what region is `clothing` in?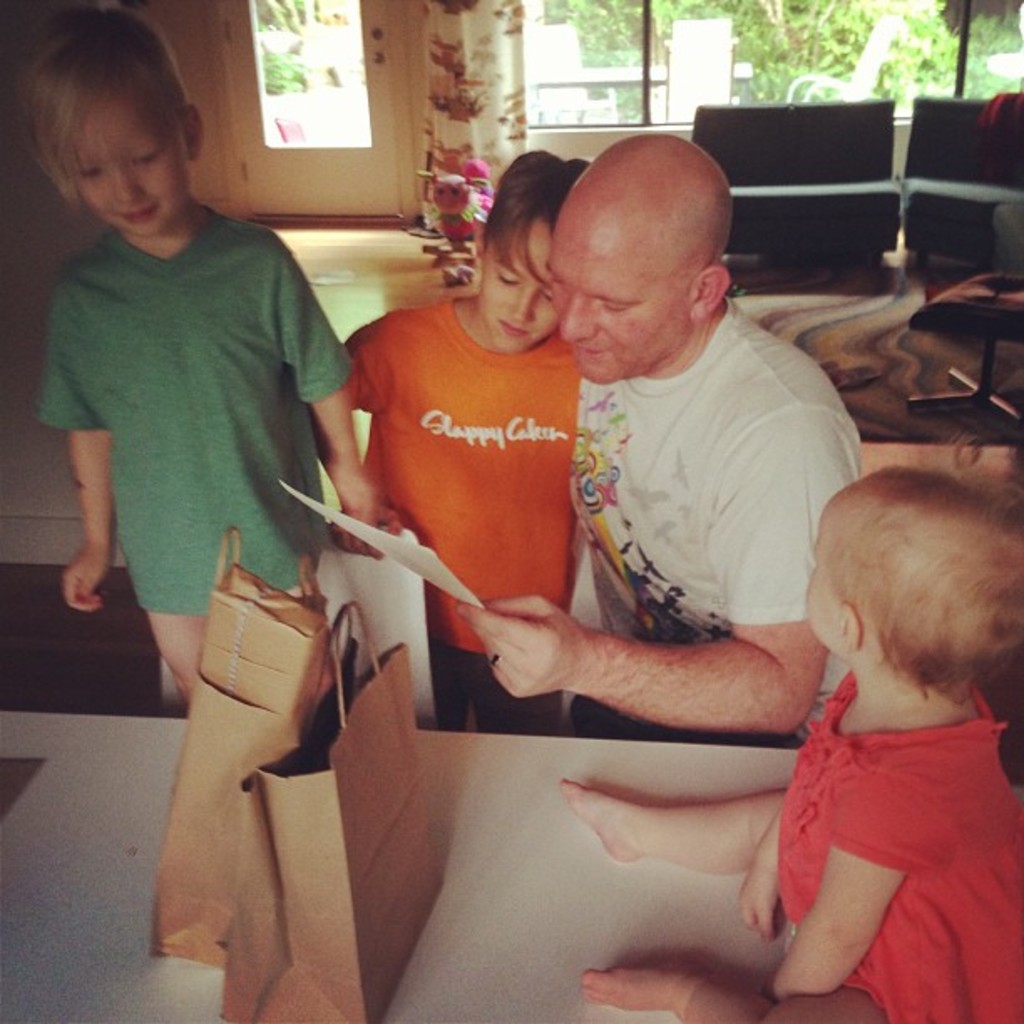
x1=32, y1=204, x2=350, y2=614.
